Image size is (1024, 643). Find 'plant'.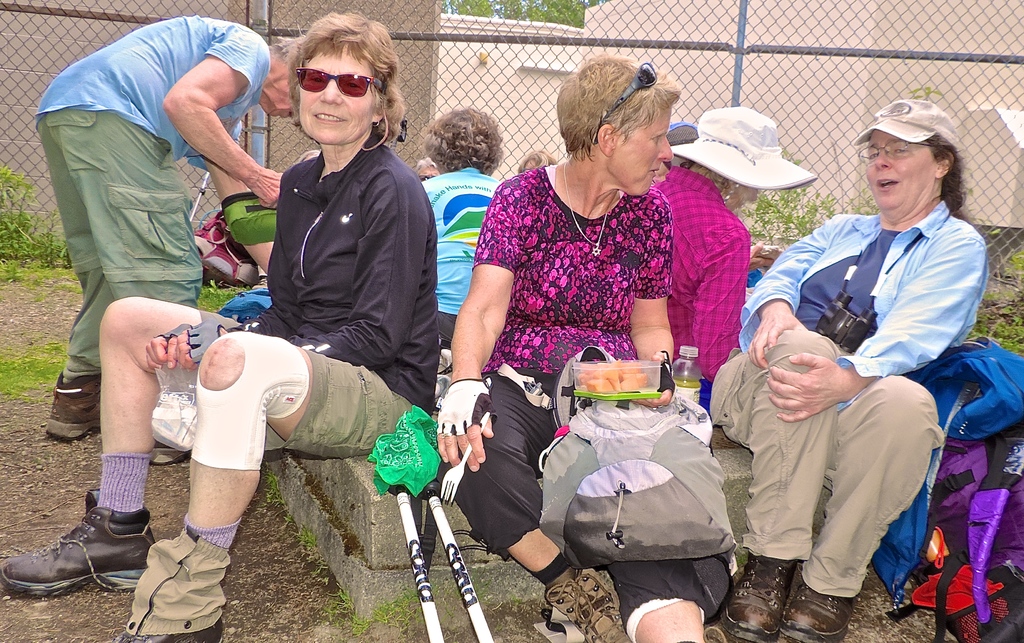
(375,587,424,633).
